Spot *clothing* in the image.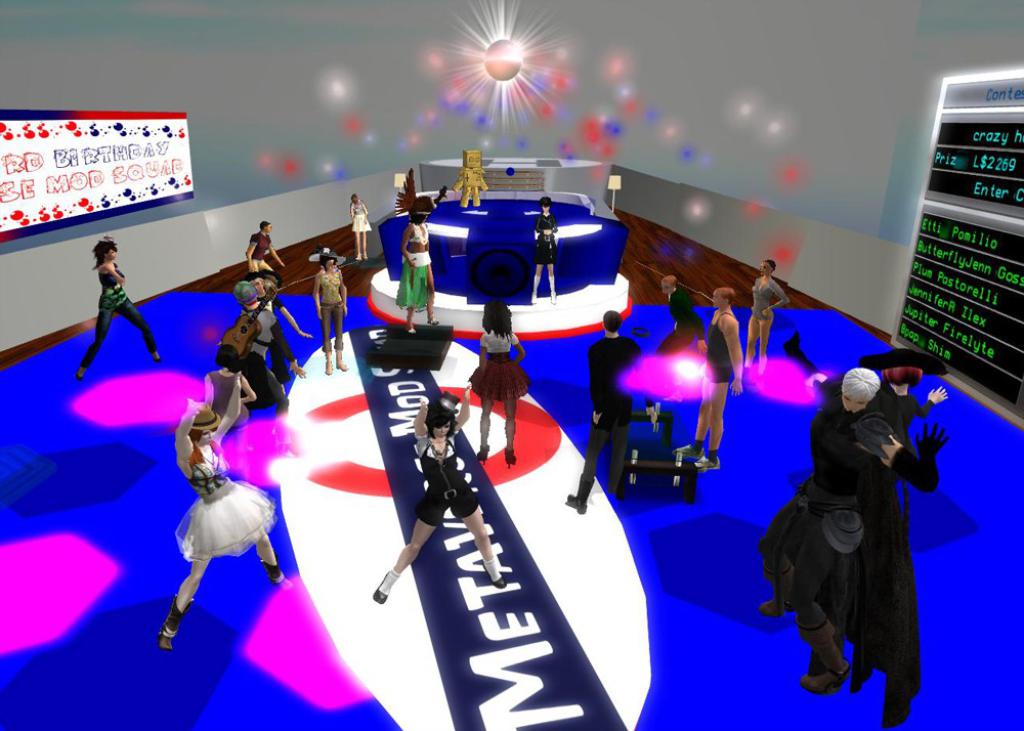
*clothing* found at 260/291/287/385.
